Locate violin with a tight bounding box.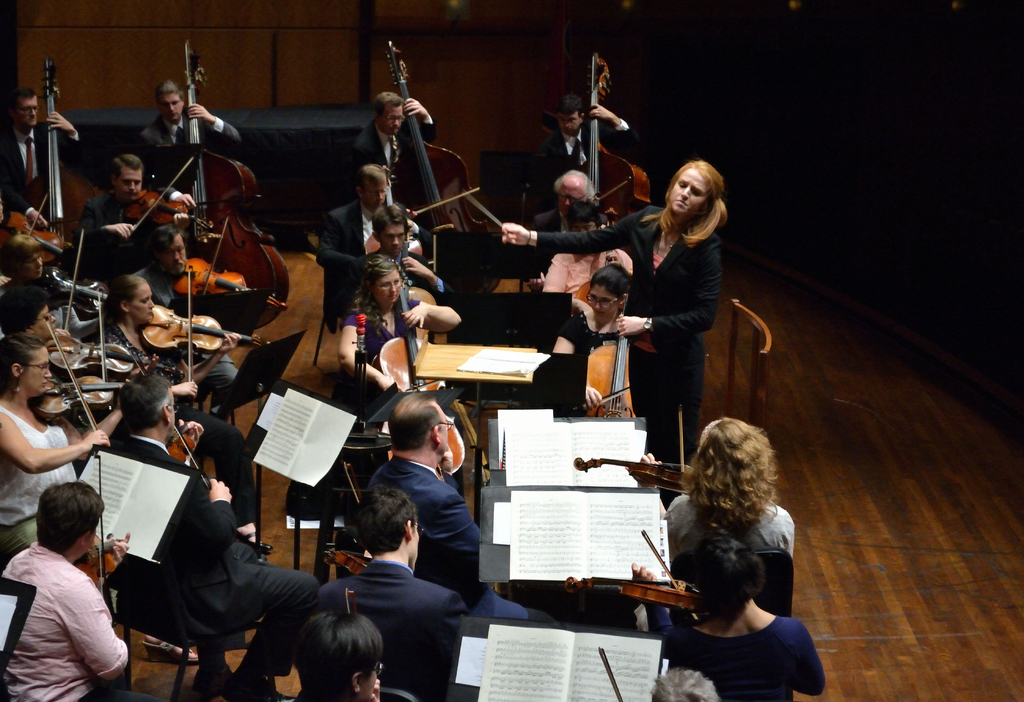
179/220/292/322.
